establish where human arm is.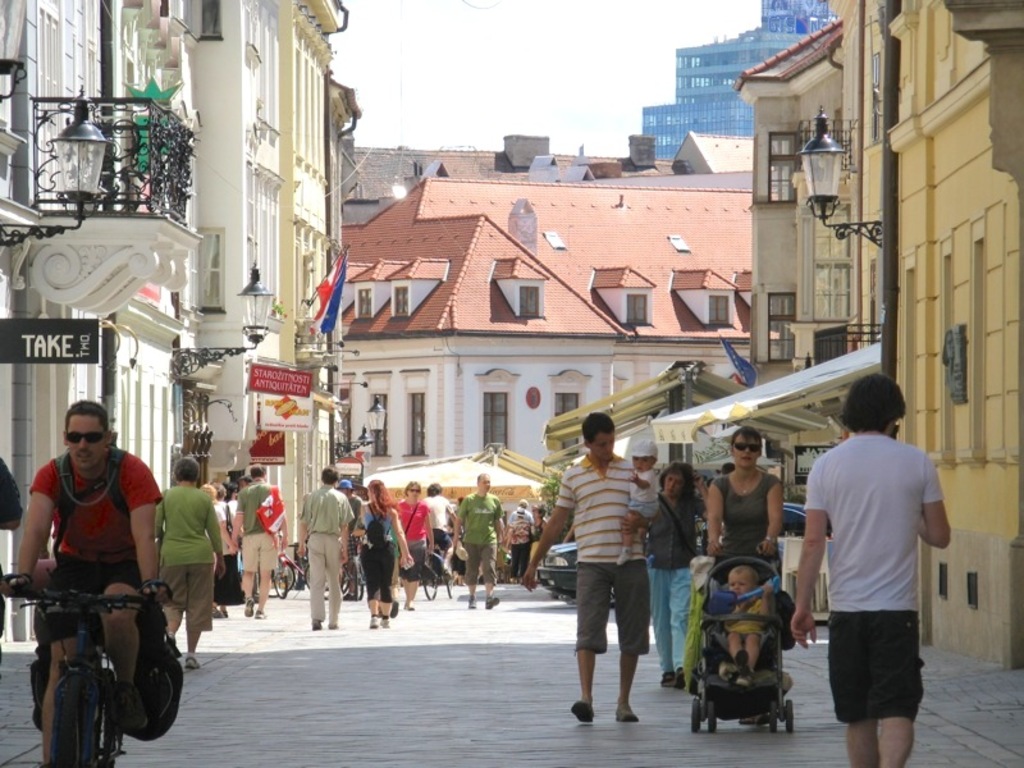
Established at bbox=[524, 471, 572, 593].
